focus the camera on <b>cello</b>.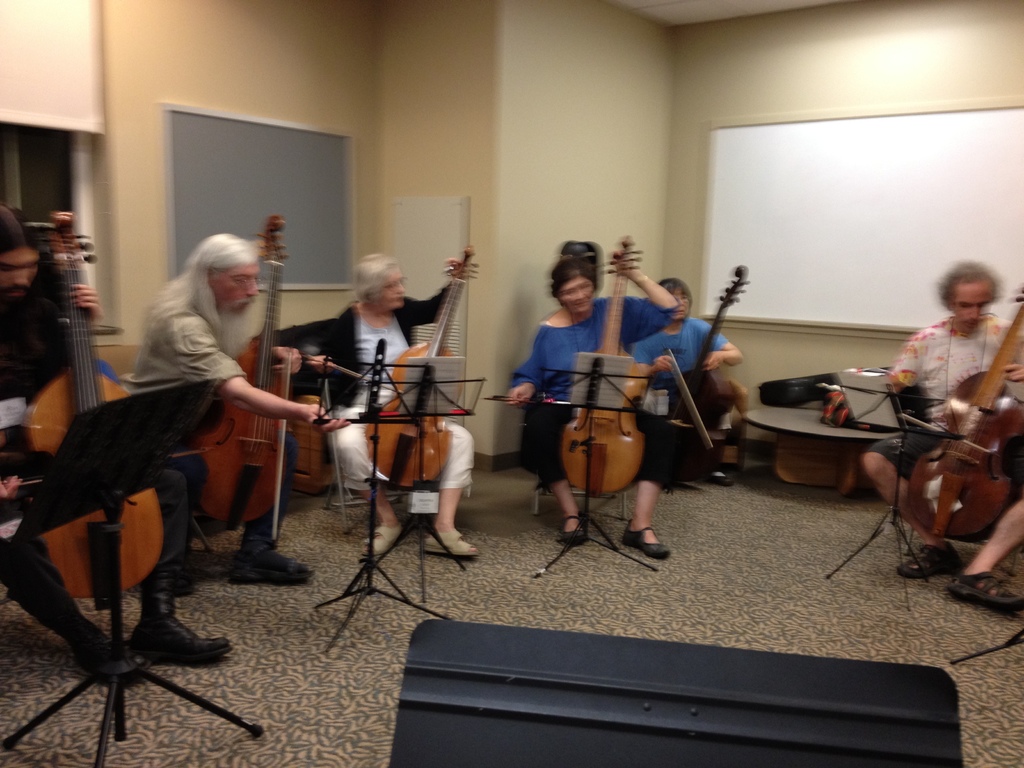
Focus region: 207,216,296,528.
